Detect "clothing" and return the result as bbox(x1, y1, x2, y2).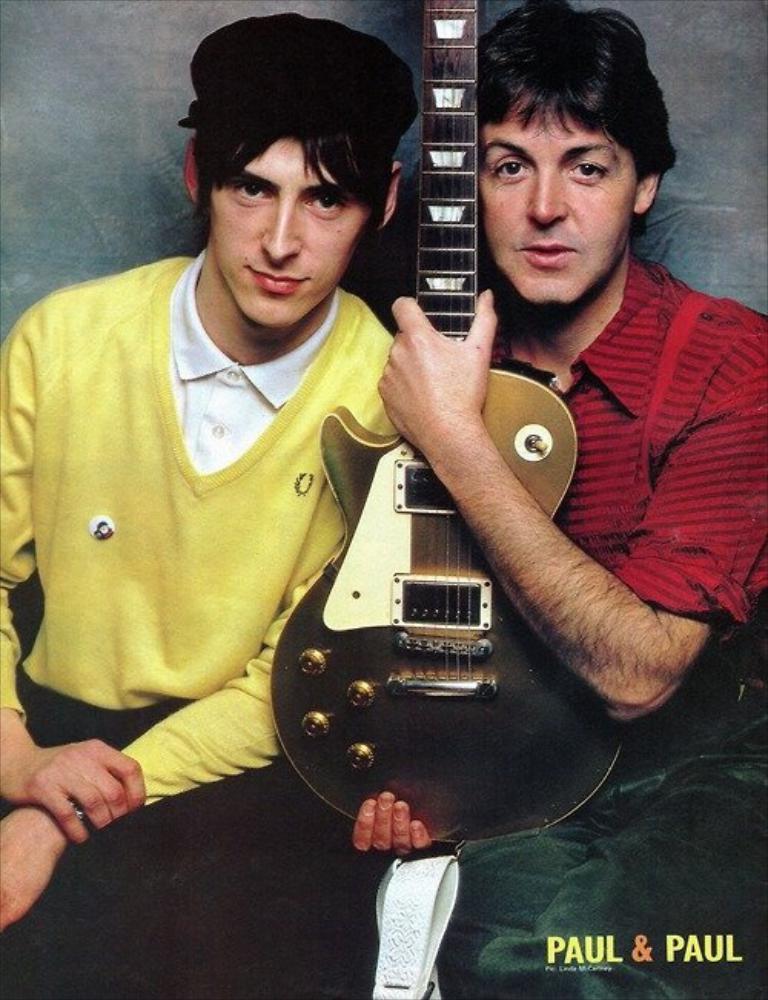
bbox(429, 235, 766, 998).
